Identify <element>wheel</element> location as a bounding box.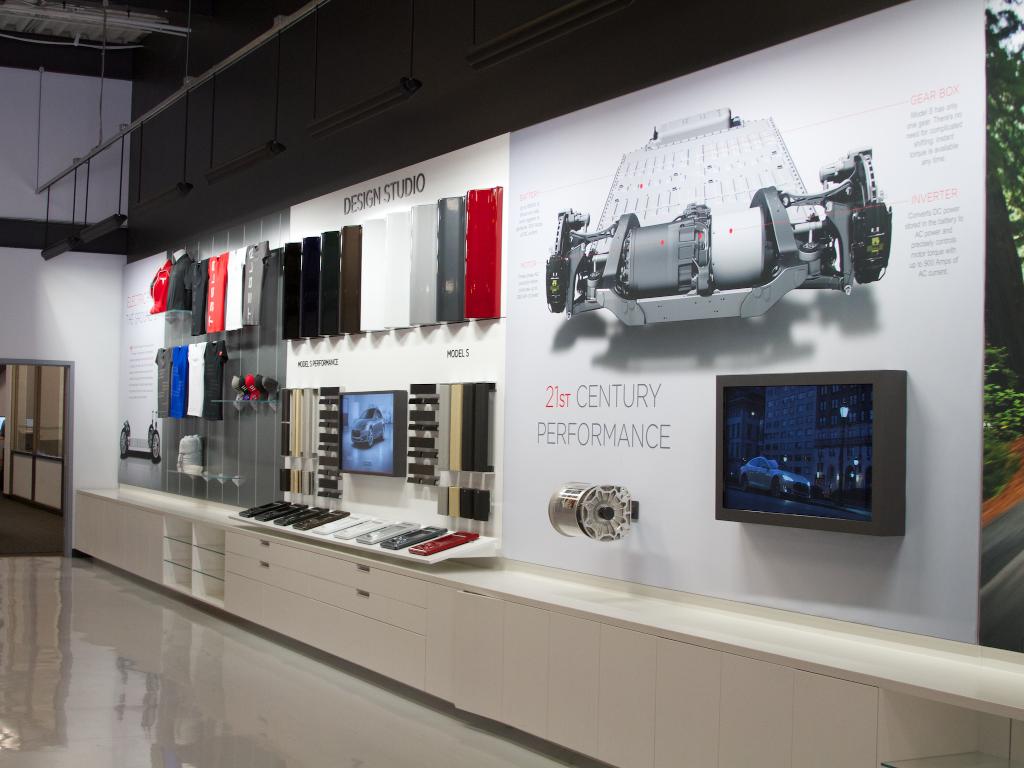
772,478,787,496.
